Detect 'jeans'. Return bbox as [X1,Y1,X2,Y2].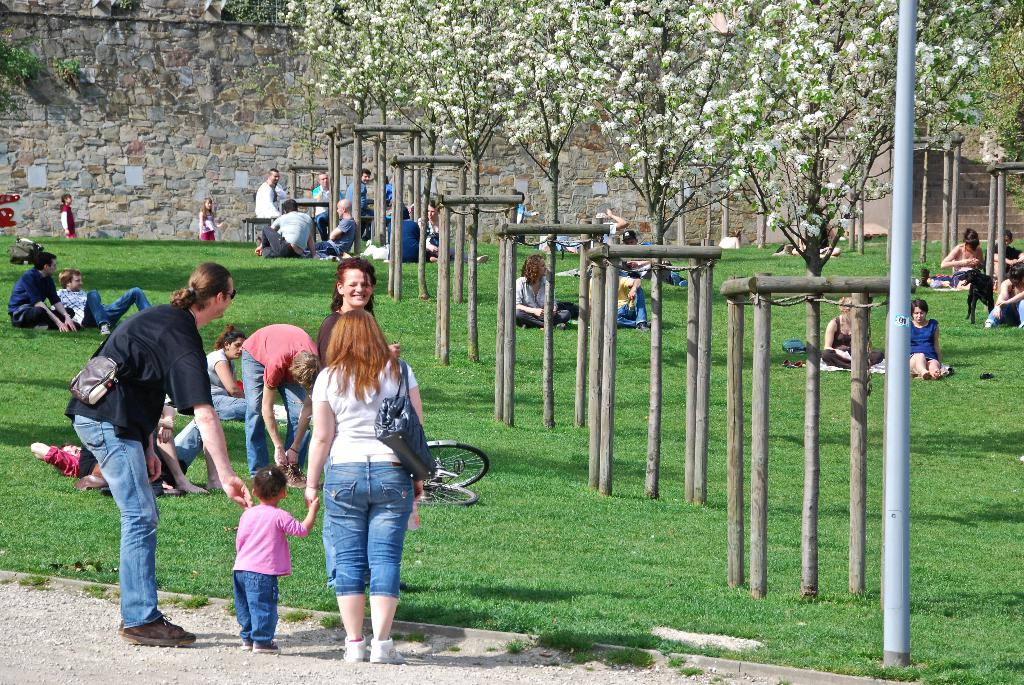
[80,290,152,325].
